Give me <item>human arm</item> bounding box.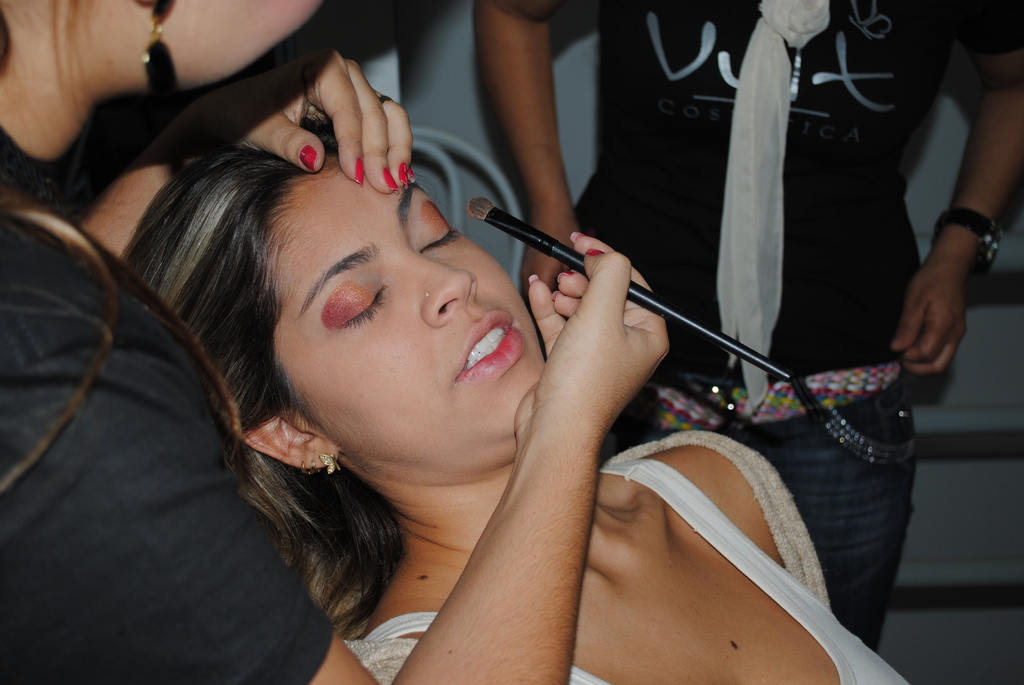
3,233,667,684.
